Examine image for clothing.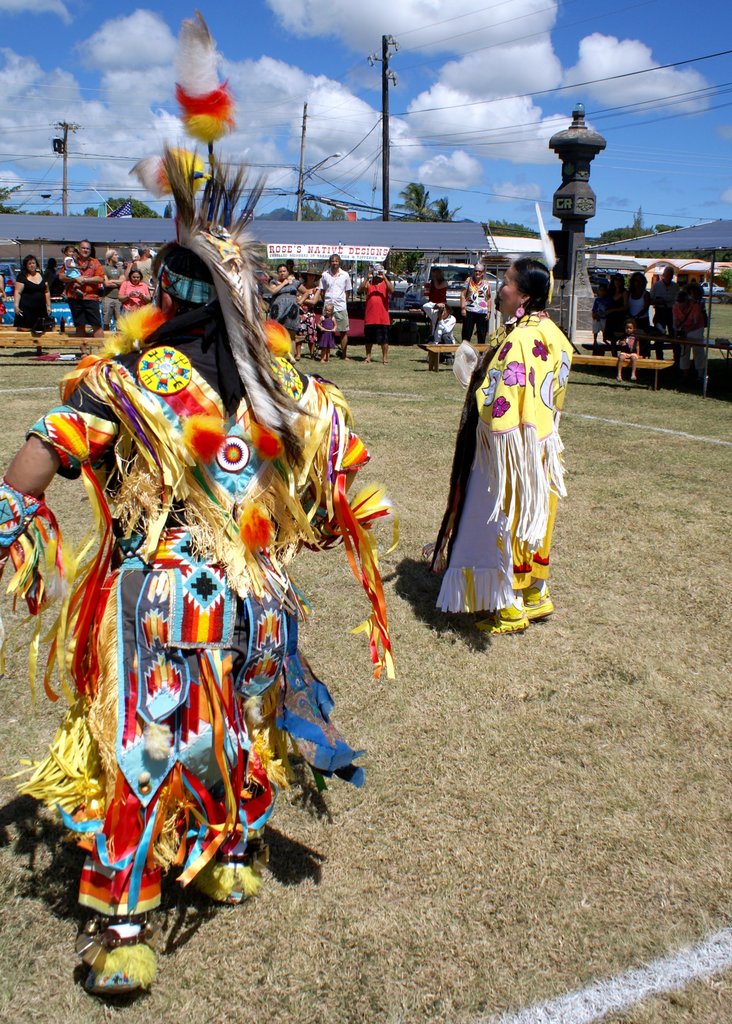
Examination result: box=[629, 289, 653, 326].
